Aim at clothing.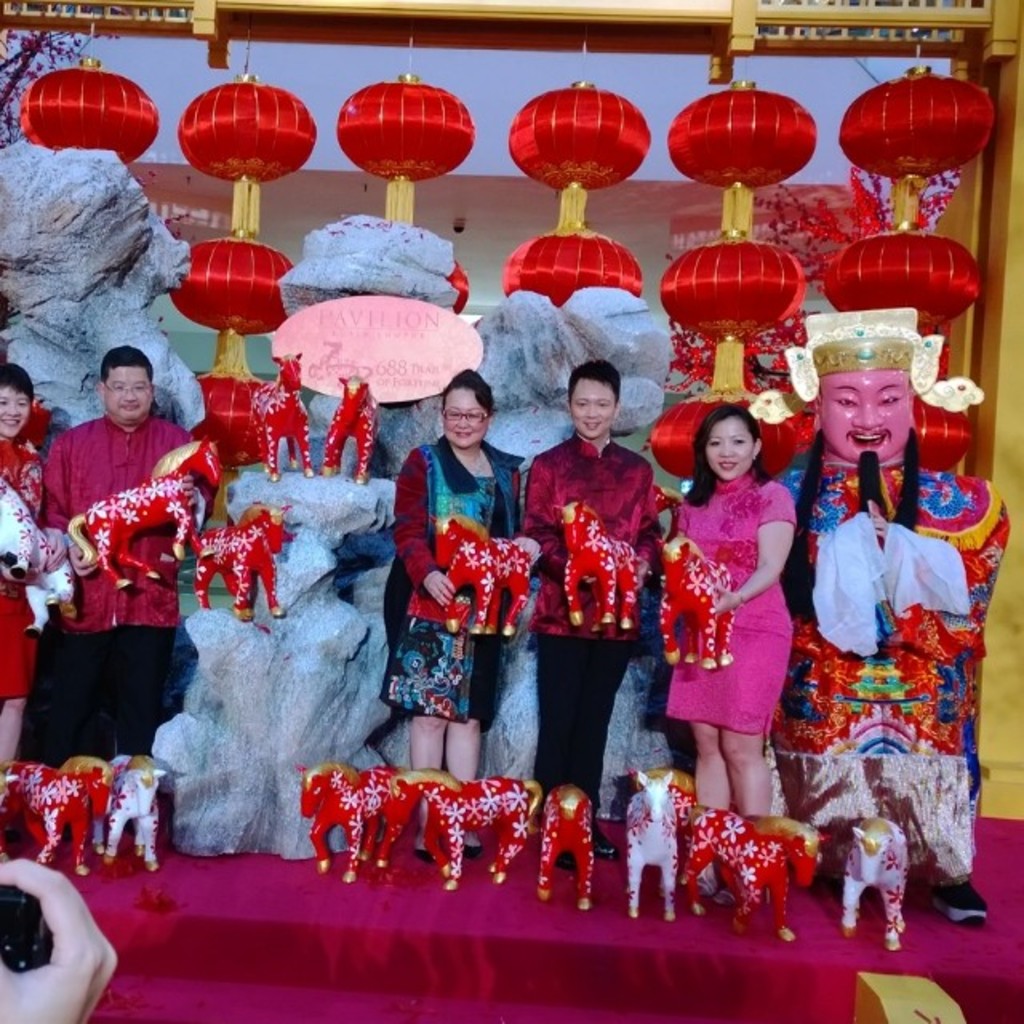
Aimed at <region>661, 482, 786, 739</region>.
